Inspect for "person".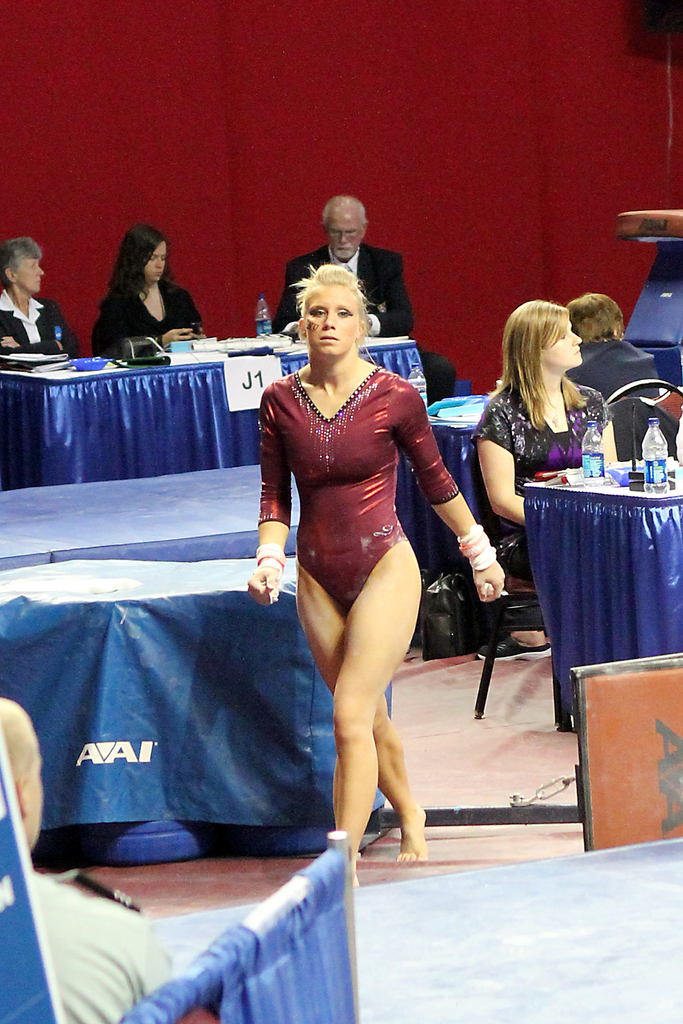
Inspection: {"left": 576, "top": 285, "right": 680, "bottom": 467}.
